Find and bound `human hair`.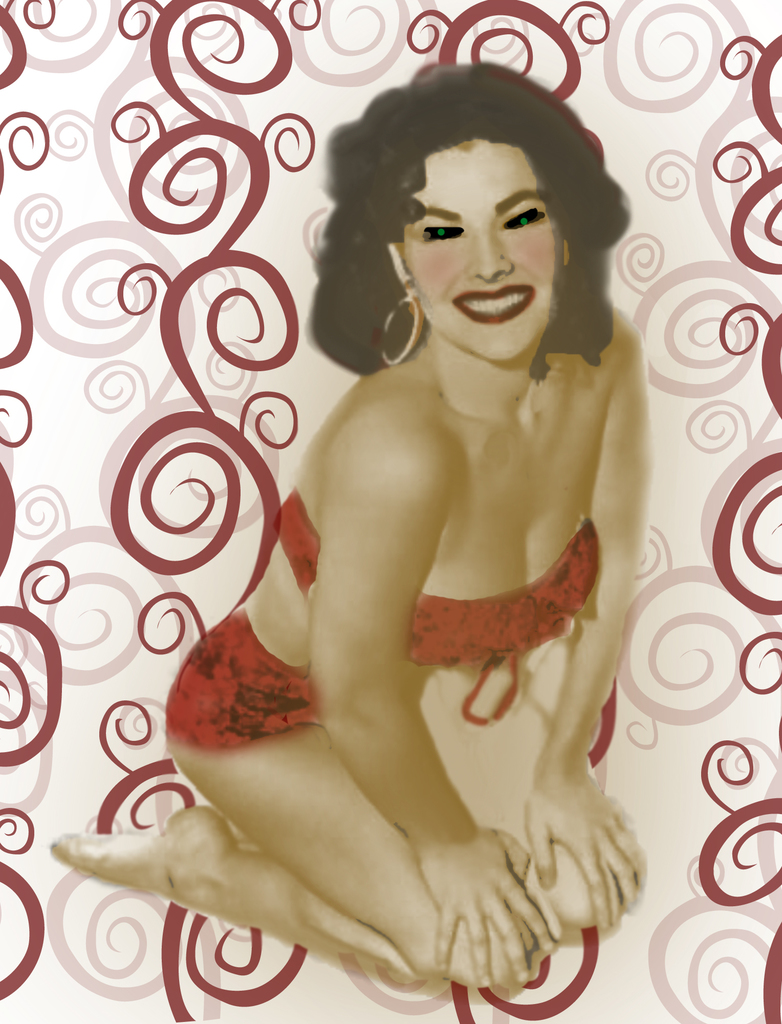
Bound: l=323, t=59, r=619, b=378.
